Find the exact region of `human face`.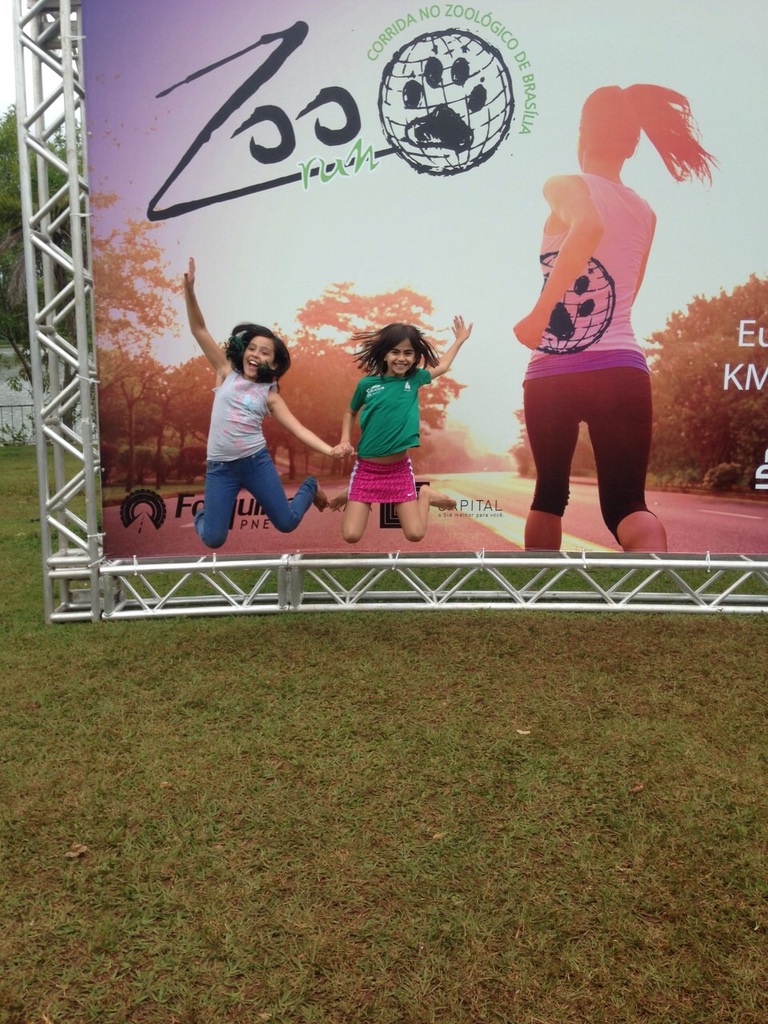
Exact region: <bbox>387, 341, 417, 378</bbox>.
